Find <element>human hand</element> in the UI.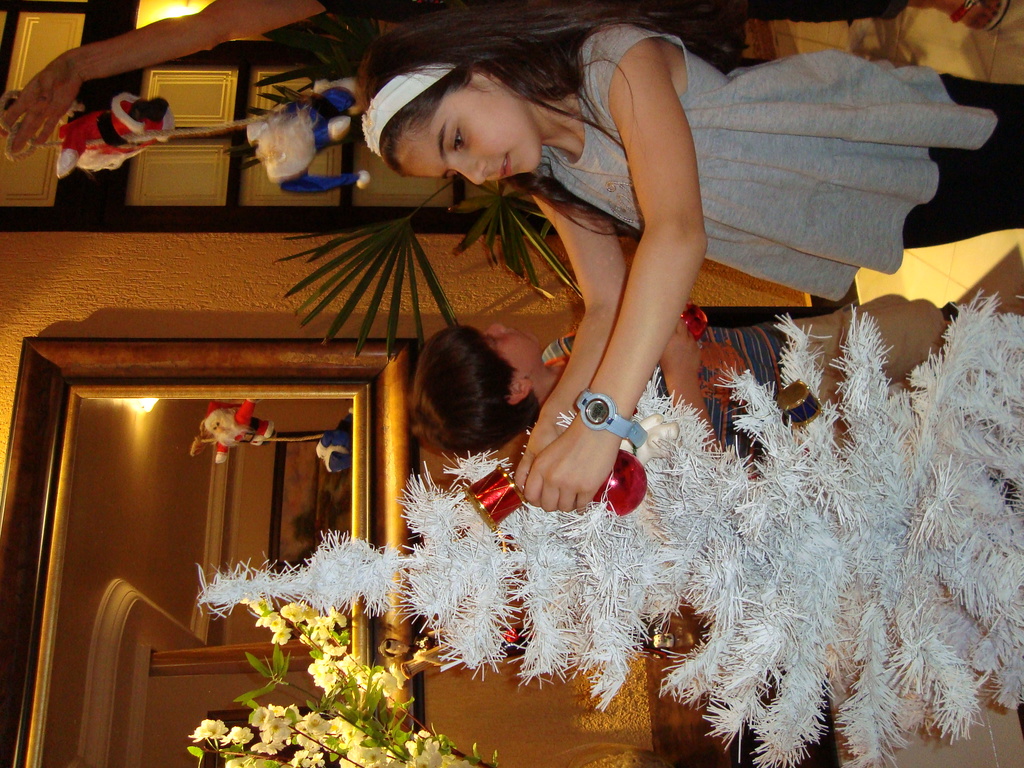
UI element at rect(0, 54, 84, 159).
